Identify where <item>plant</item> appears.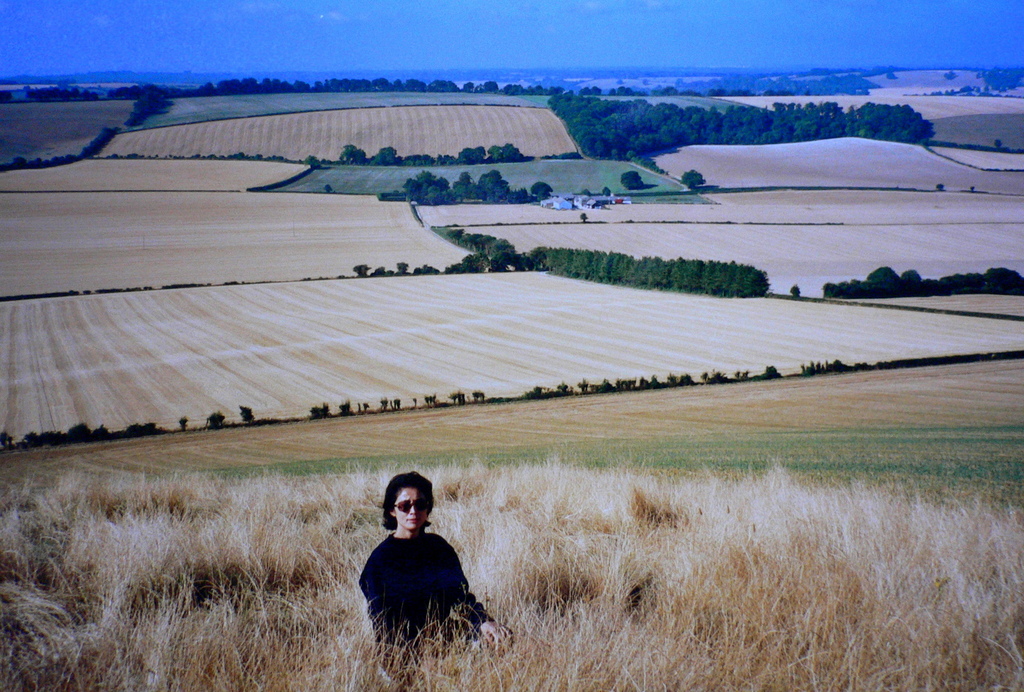
Appears at [296,396,337,419].
